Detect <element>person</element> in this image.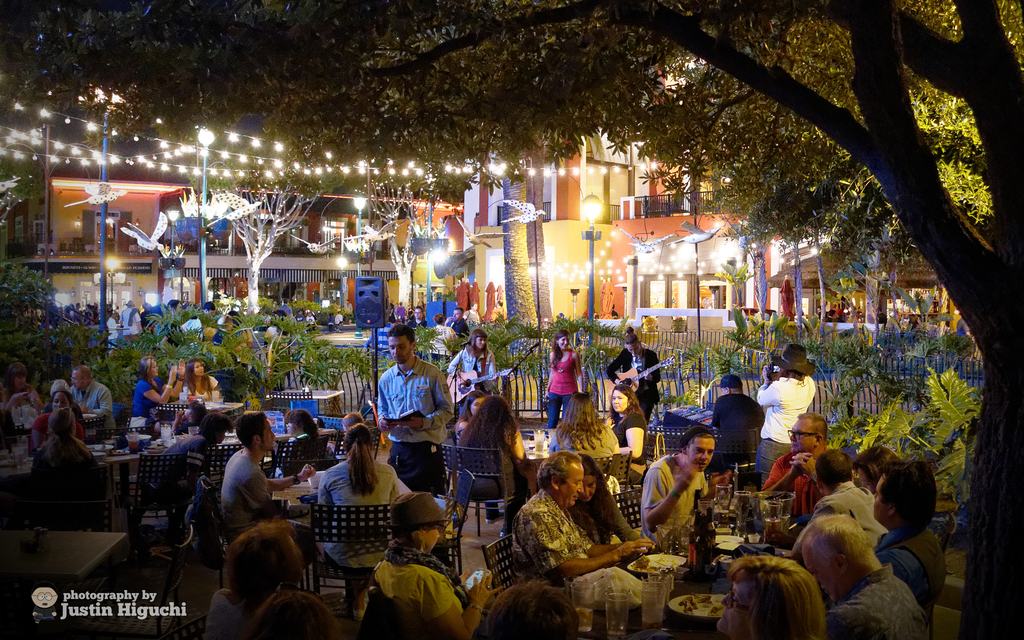
Detection: (left=872, top=463, right=948, bottom=613).
